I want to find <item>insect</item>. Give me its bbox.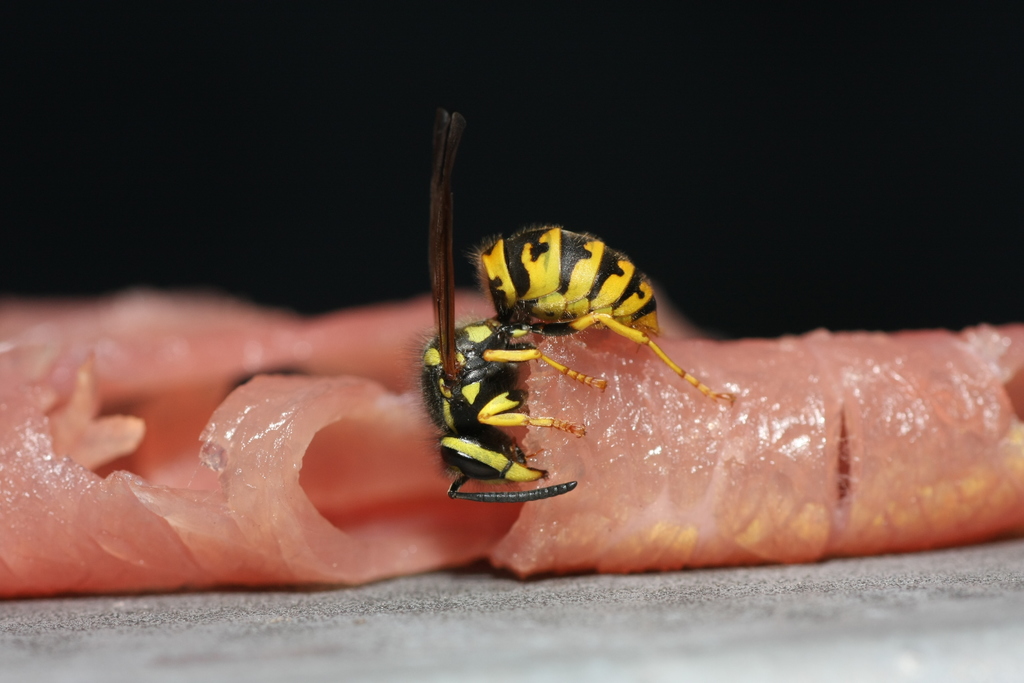
[x1=473, y1=222, x2=732, y2=401].
